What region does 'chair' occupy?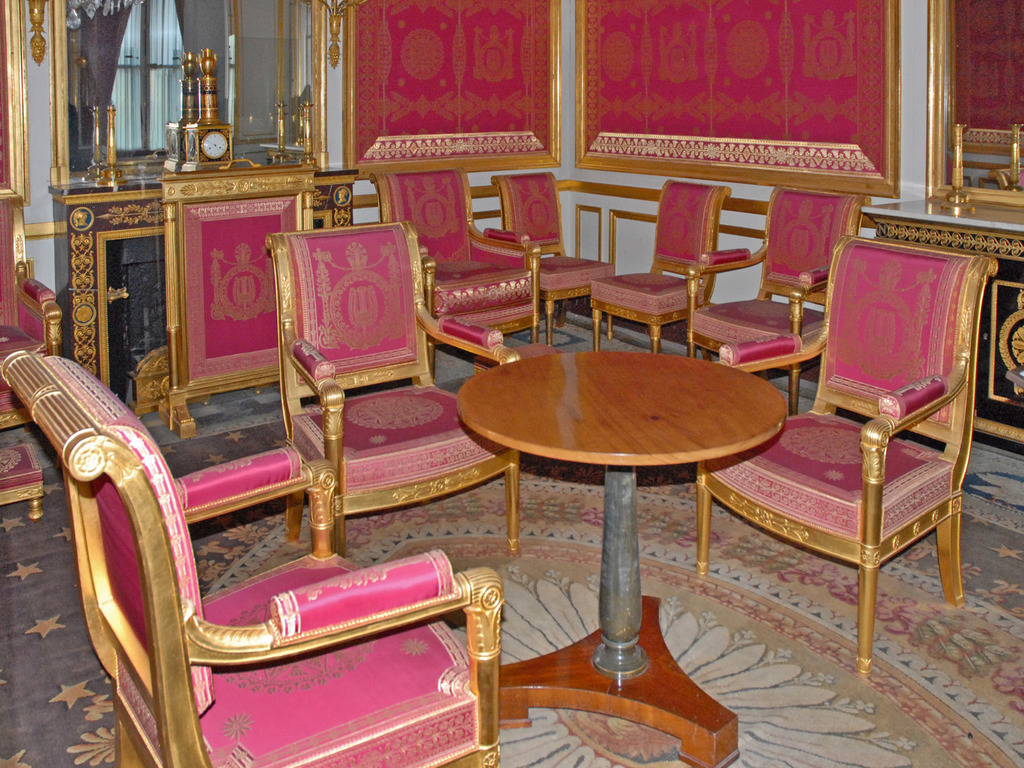
[left=0, top=344, right=508, bottom=767].
